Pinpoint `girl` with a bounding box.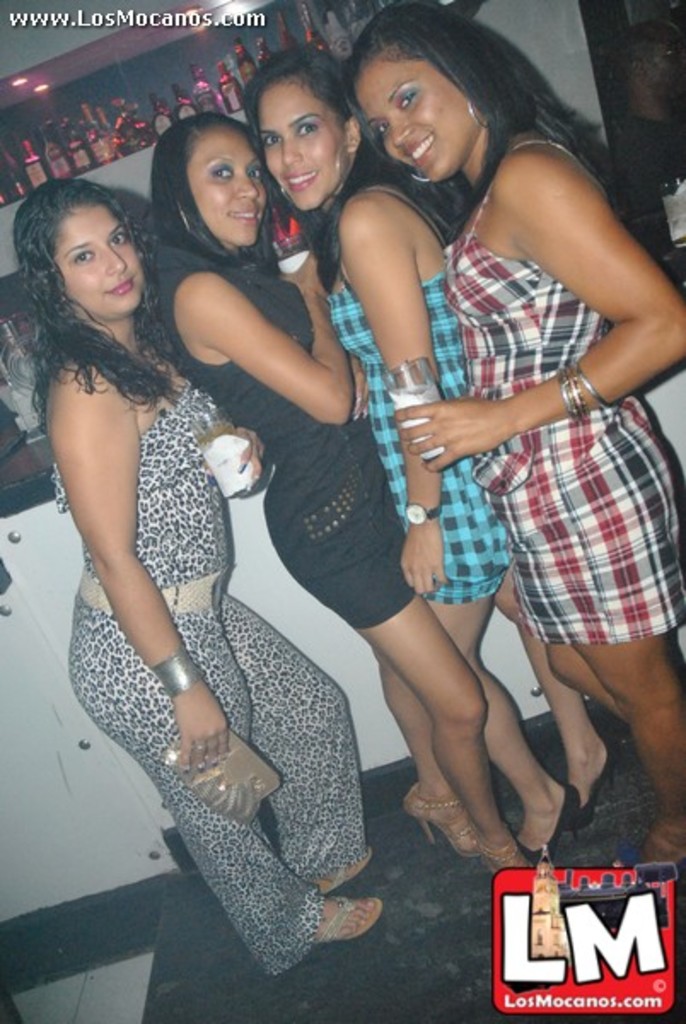
{"left": 15, "top": 174, "right": 389, "bottom": 980}.
